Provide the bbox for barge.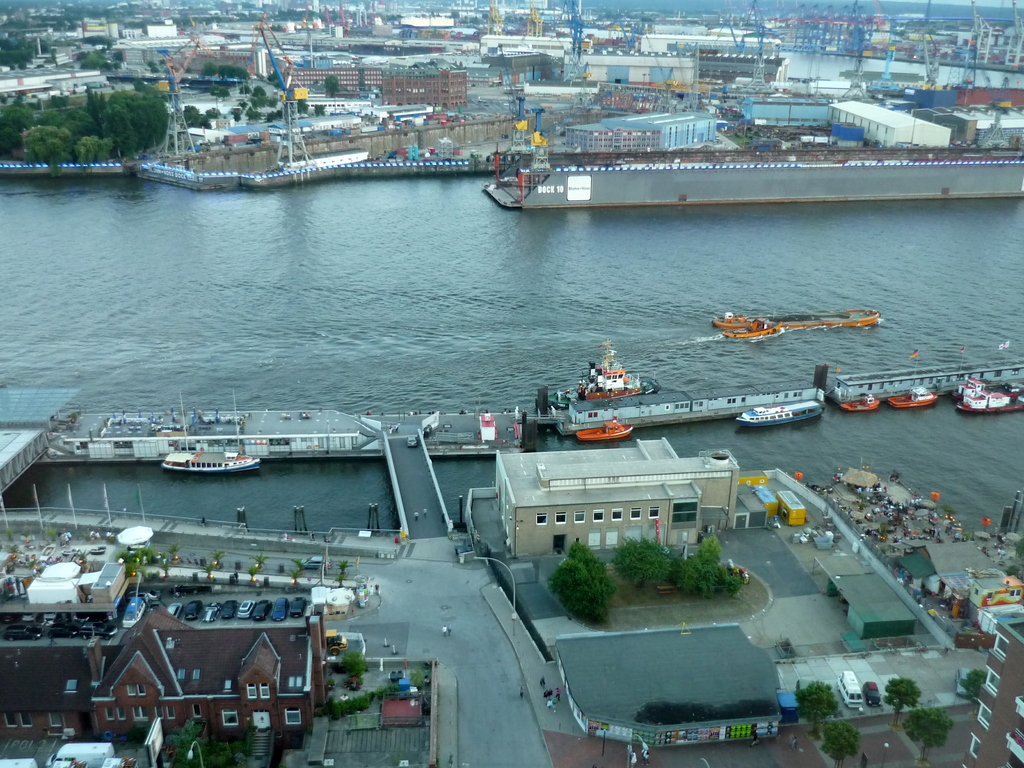
detection(951, 375, 1023, 403).
